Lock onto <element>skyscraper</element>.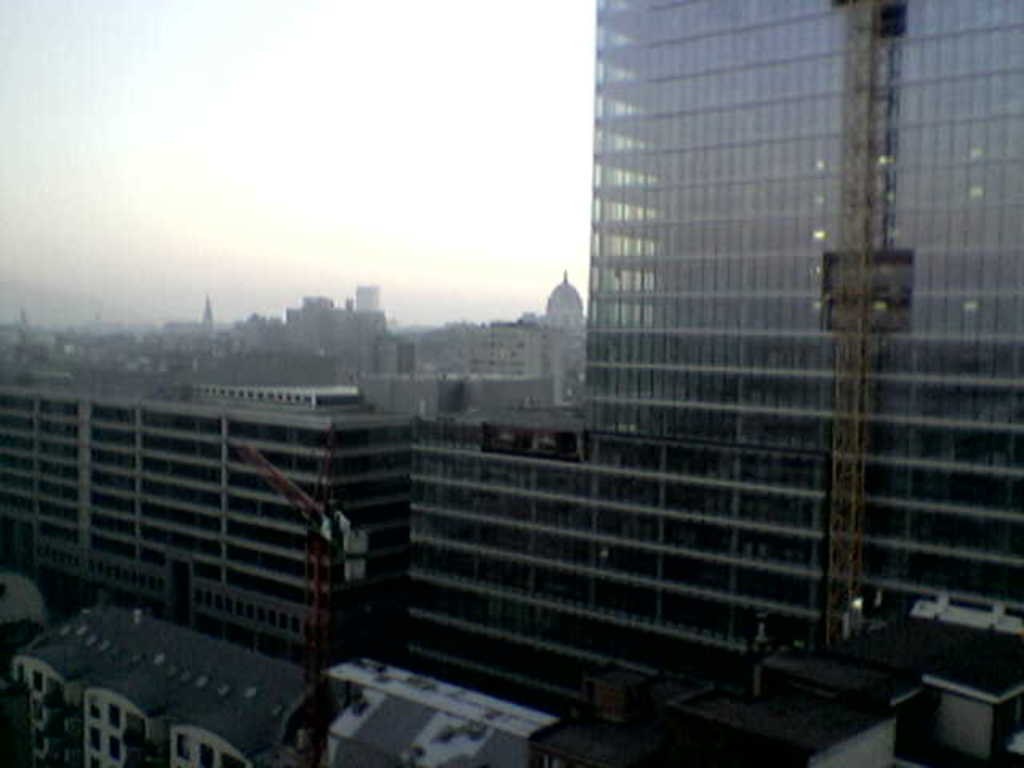
Locked: locate(579, 0, 1022, 766).
